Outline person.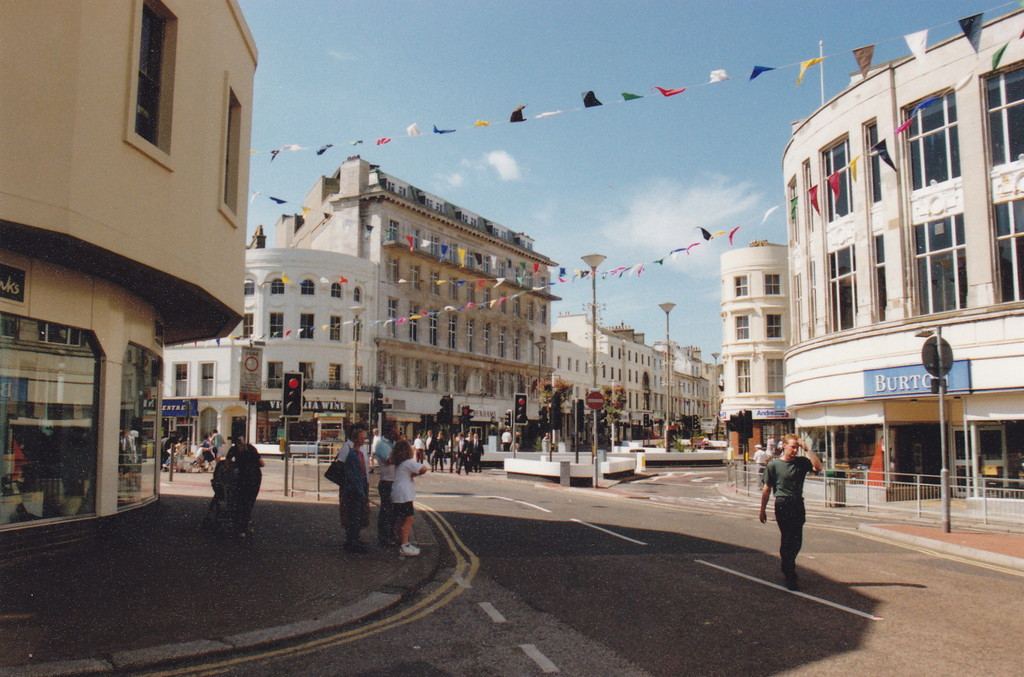
Outline: (223, 423, 264, 537).
